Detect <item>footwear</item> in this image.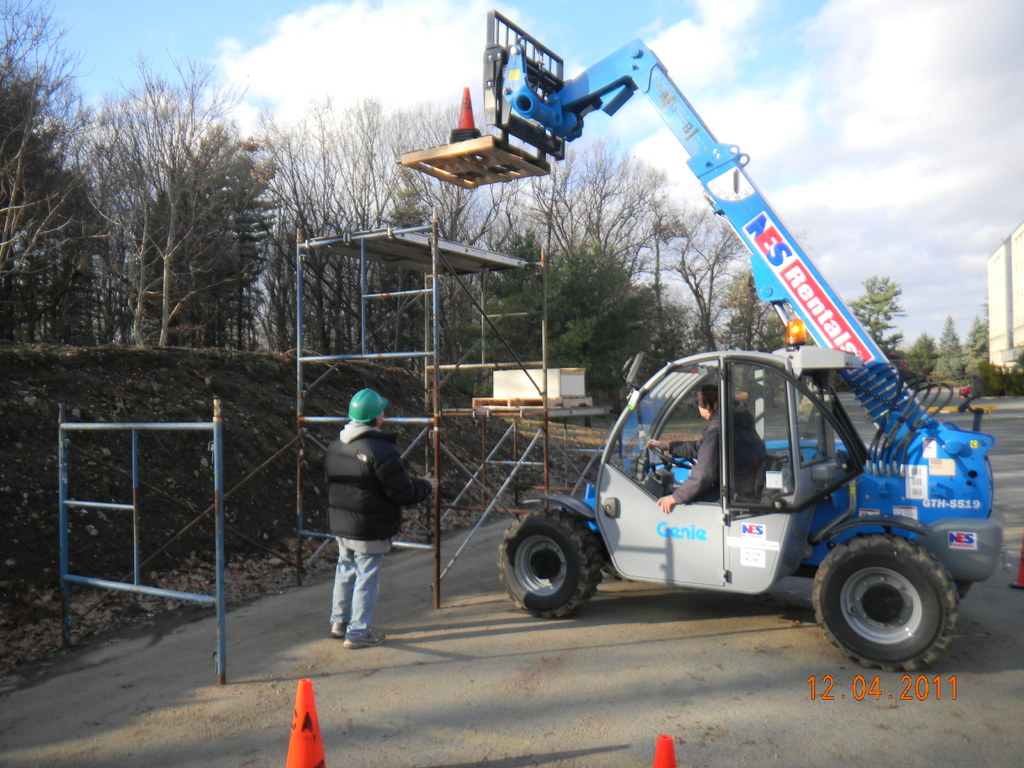
Detection: <region>330, 619, 348, 636</region>.
